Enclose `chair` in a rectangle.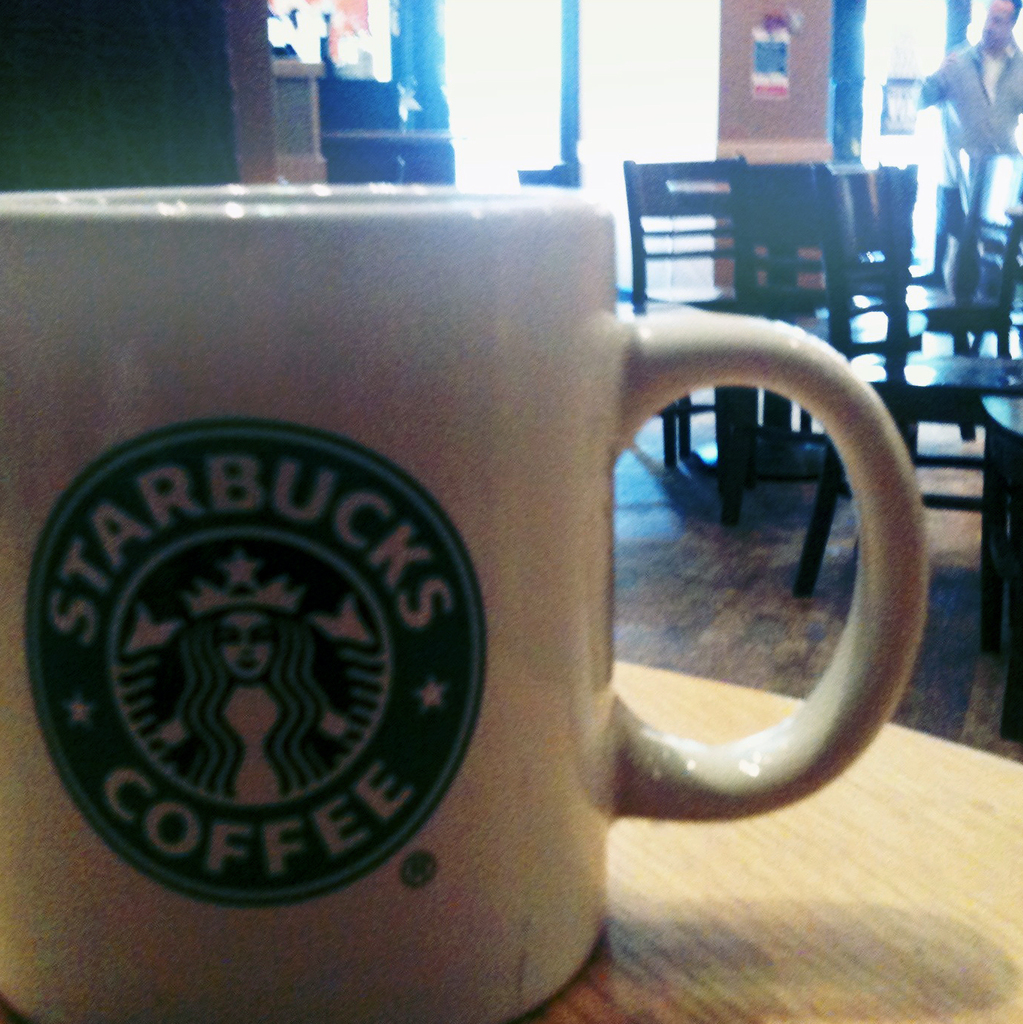
bbox=(612, 152, 758, 477).
